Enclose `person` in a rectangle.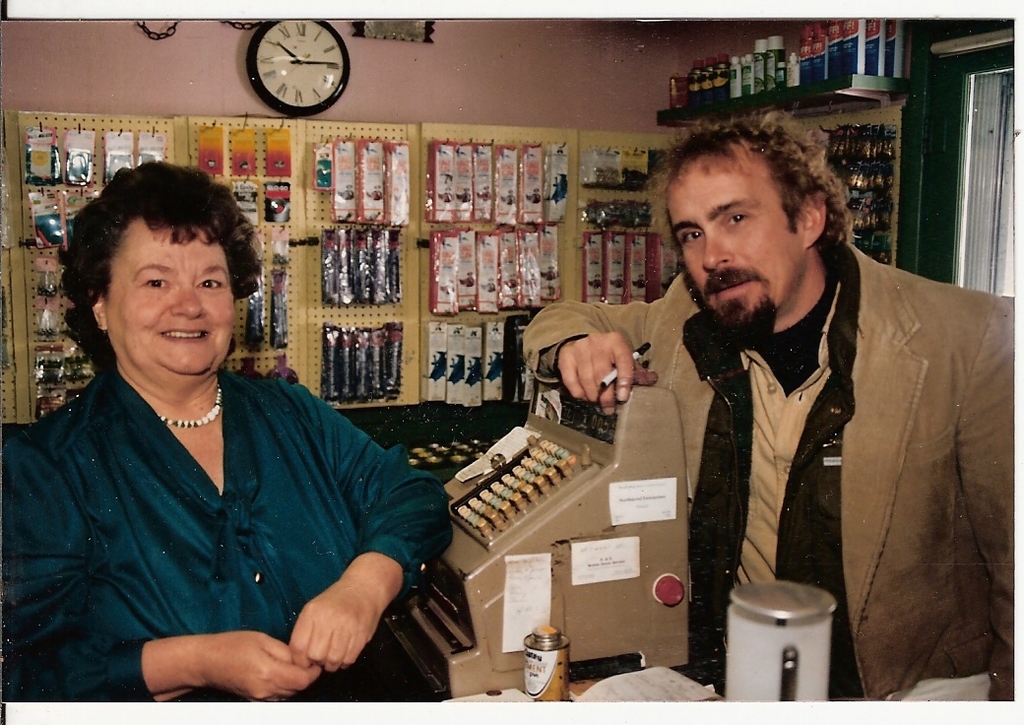
region(525, 115, 1015, 703).
